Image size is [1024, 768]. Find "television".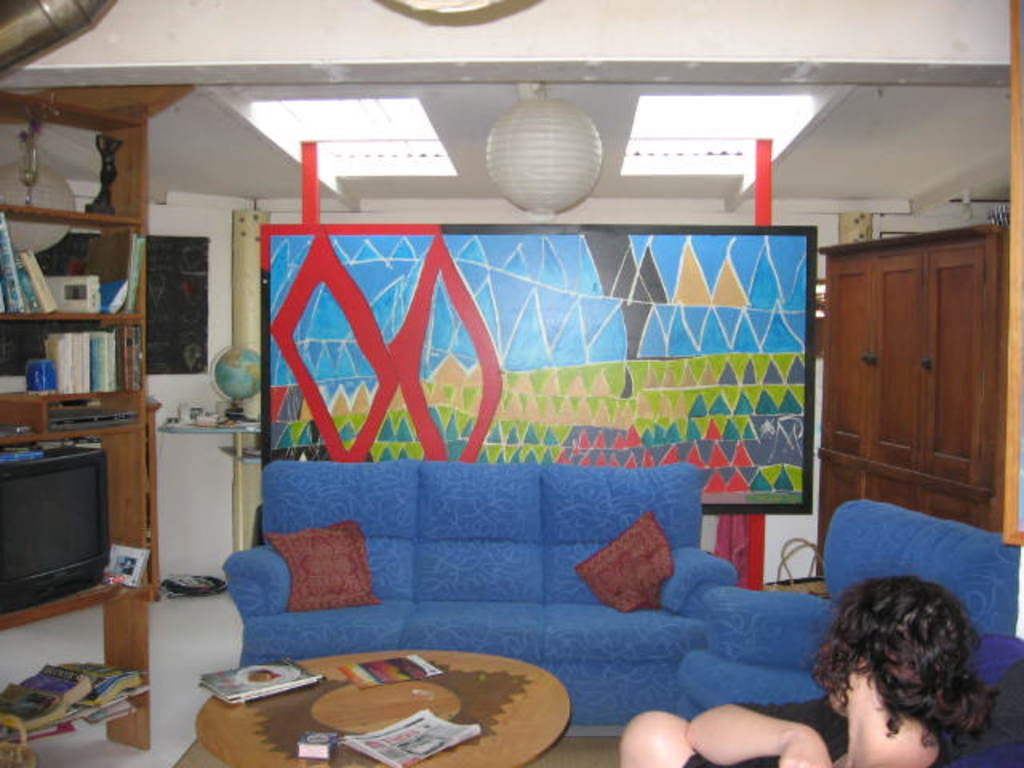
[x1=0, y1=434, x2=110, y2=618].
